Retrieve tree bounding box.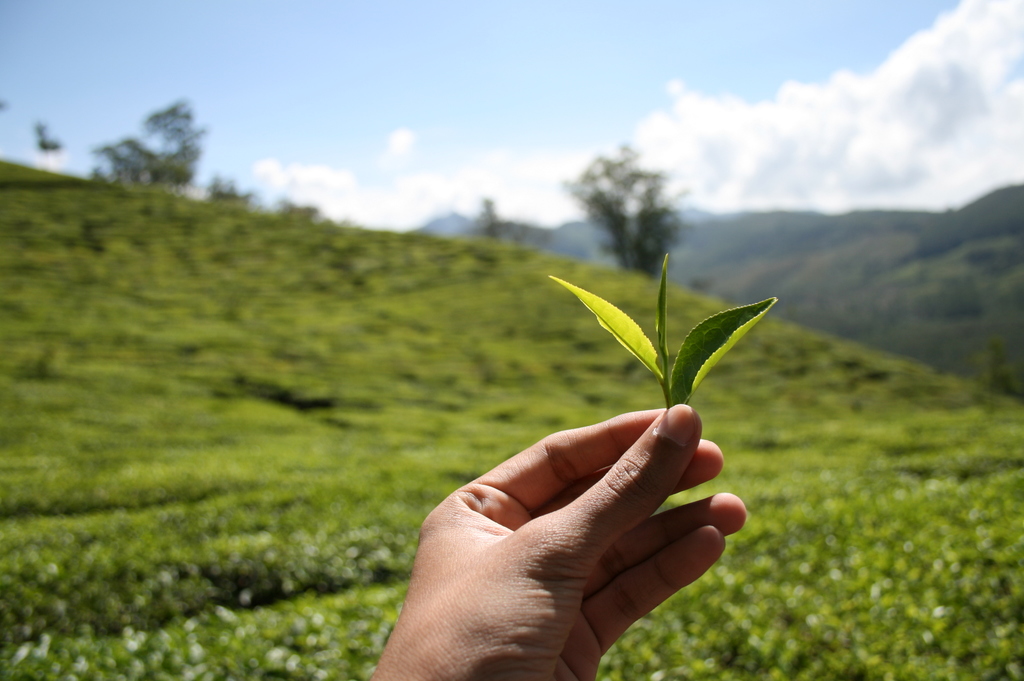
Bounding box: {"left": 561, "top": 147, "right": 689, "bottom": 275}.
